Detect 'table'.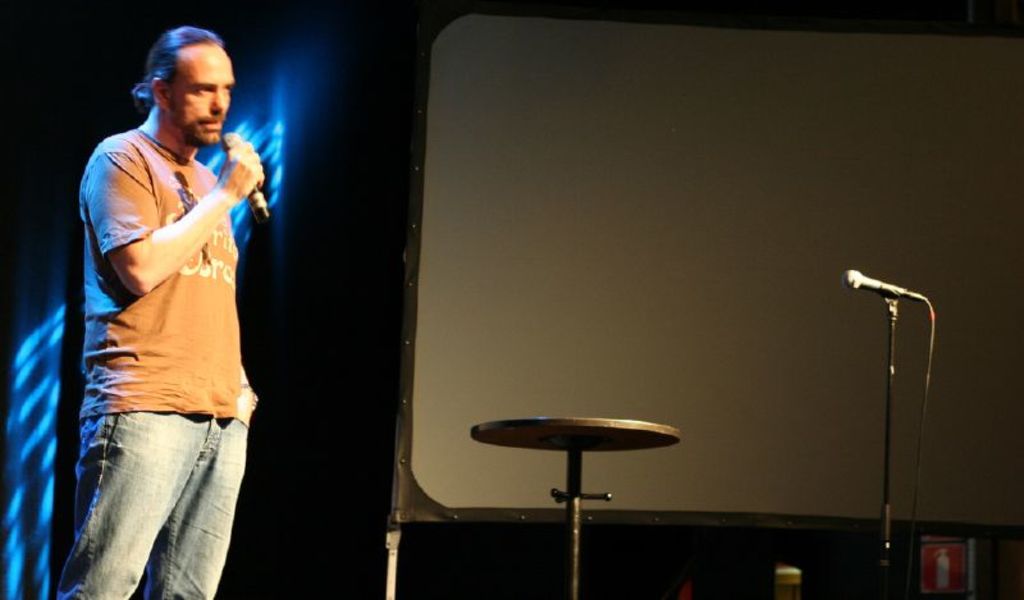
Detected at locate(470, 414, 686, 599).
